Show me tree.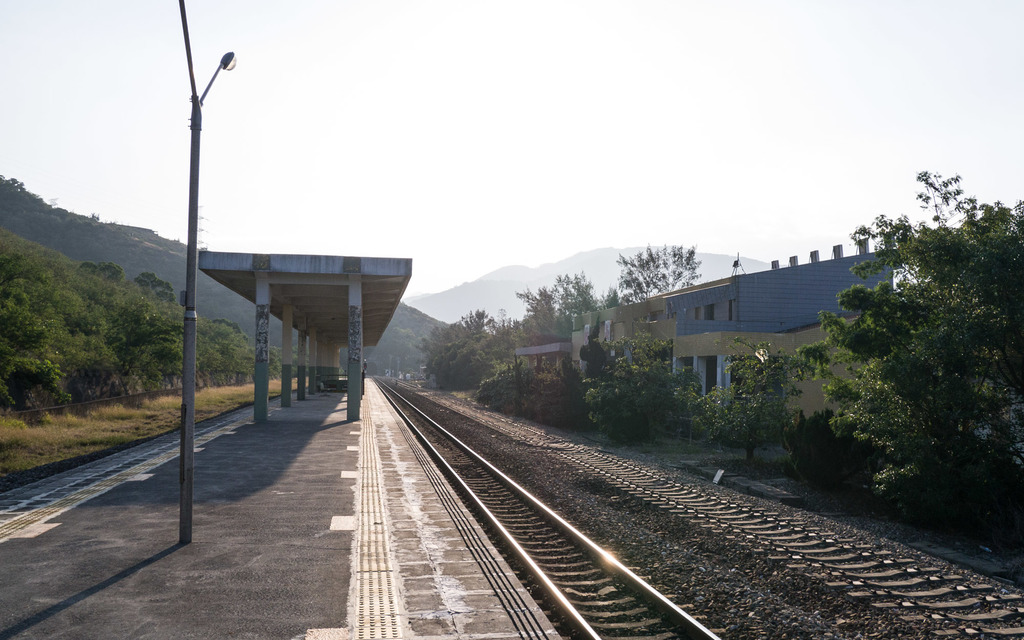
tree is here: <bbox>583, 321, 707, 446</bbox>.
